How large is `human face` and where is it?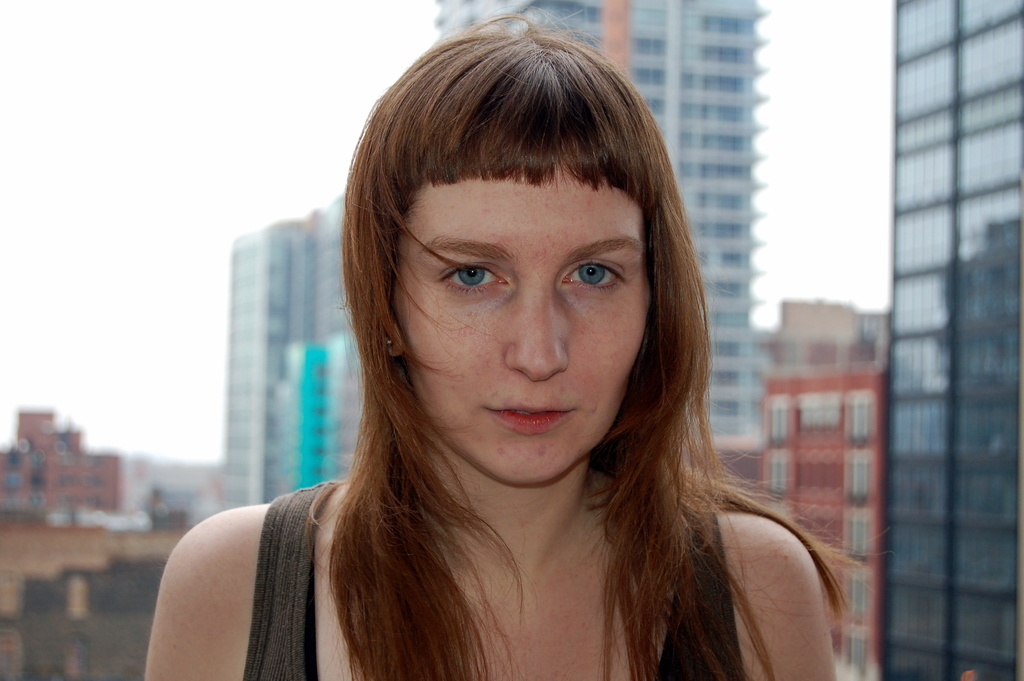
Bounding box: 380,141,650,495.
